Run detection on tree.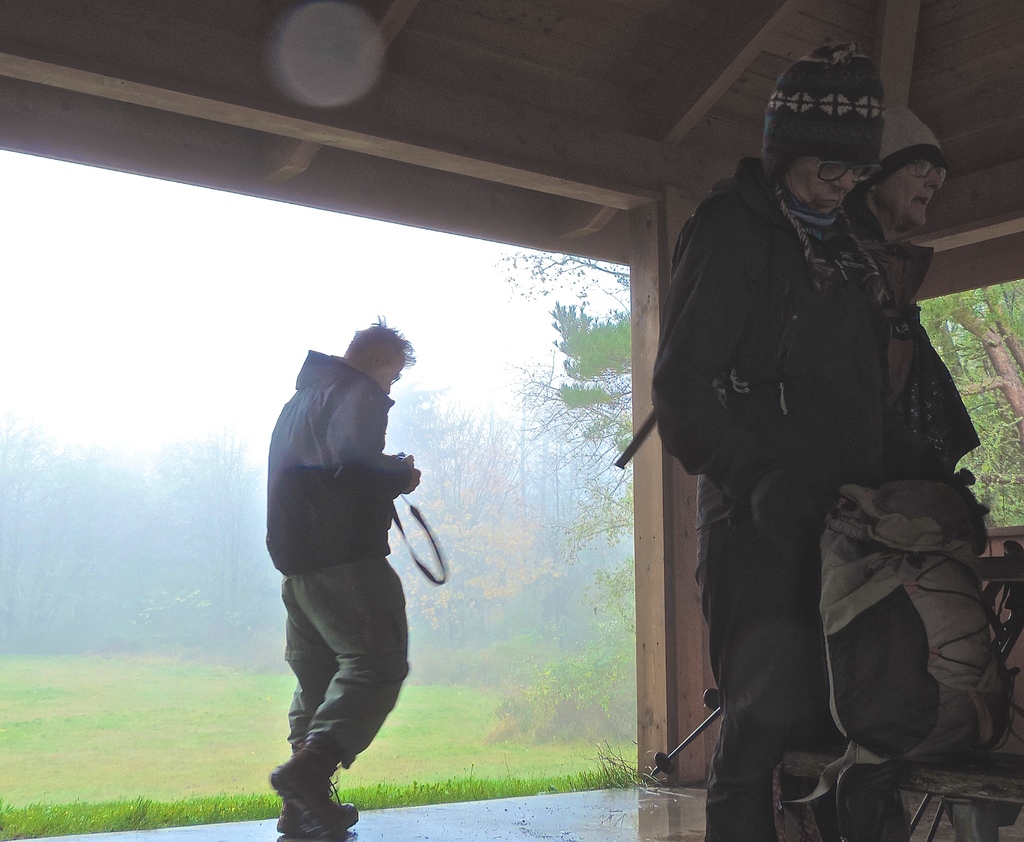
Result: detection(141, 423, 278, 678).
